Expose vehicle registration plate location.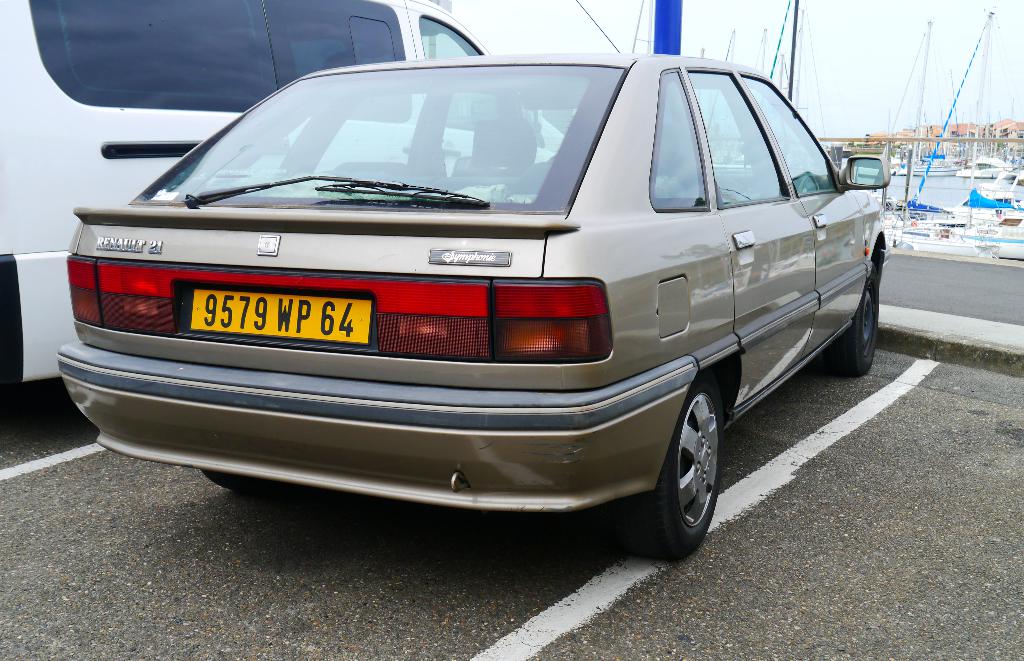
Exposed at (left=152, top=269, right=374, bottom=355).
